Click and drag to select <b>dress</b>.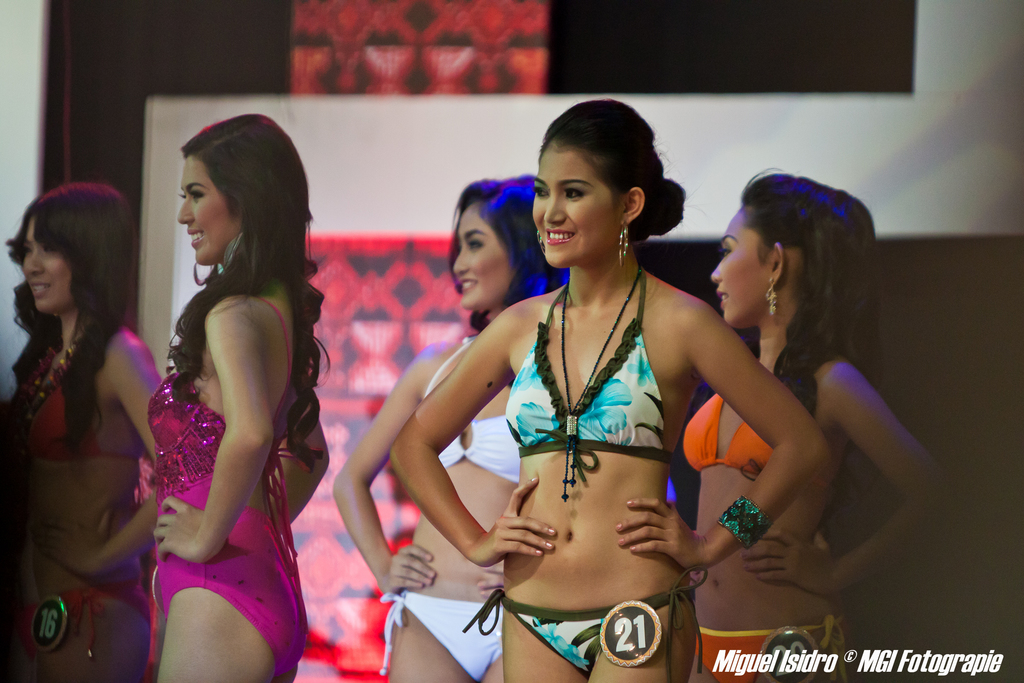
Selection: 152/288/314/677.
